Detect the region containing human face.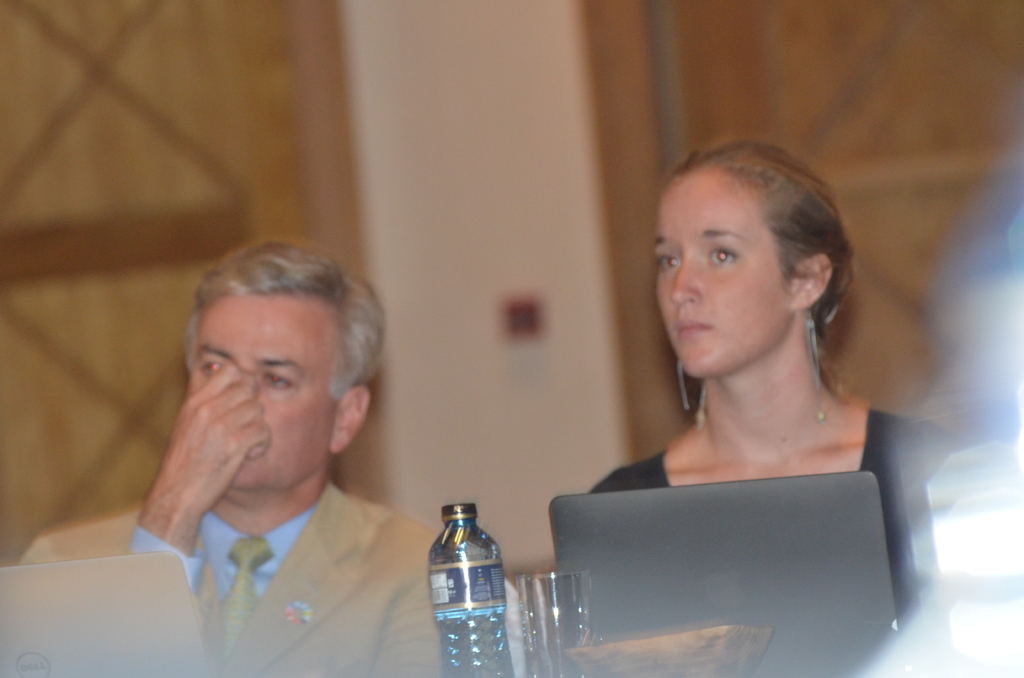
656,172,792,375.
